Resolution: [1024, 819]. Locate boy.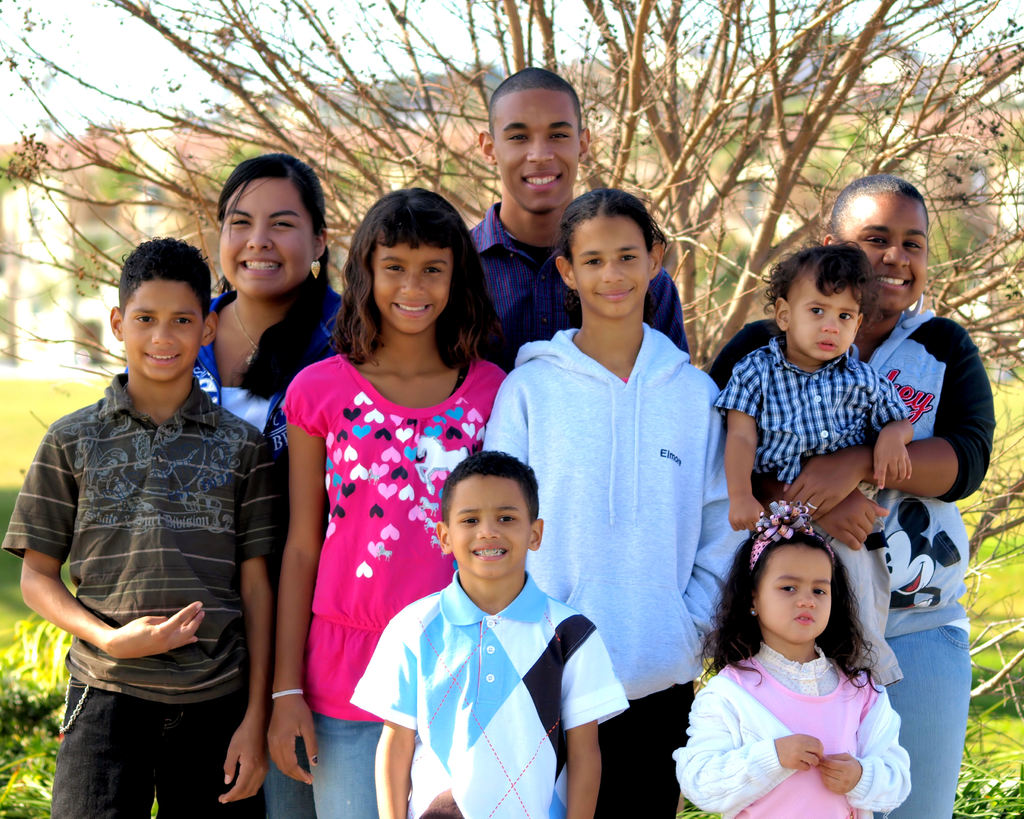
(356,413,577,818).
